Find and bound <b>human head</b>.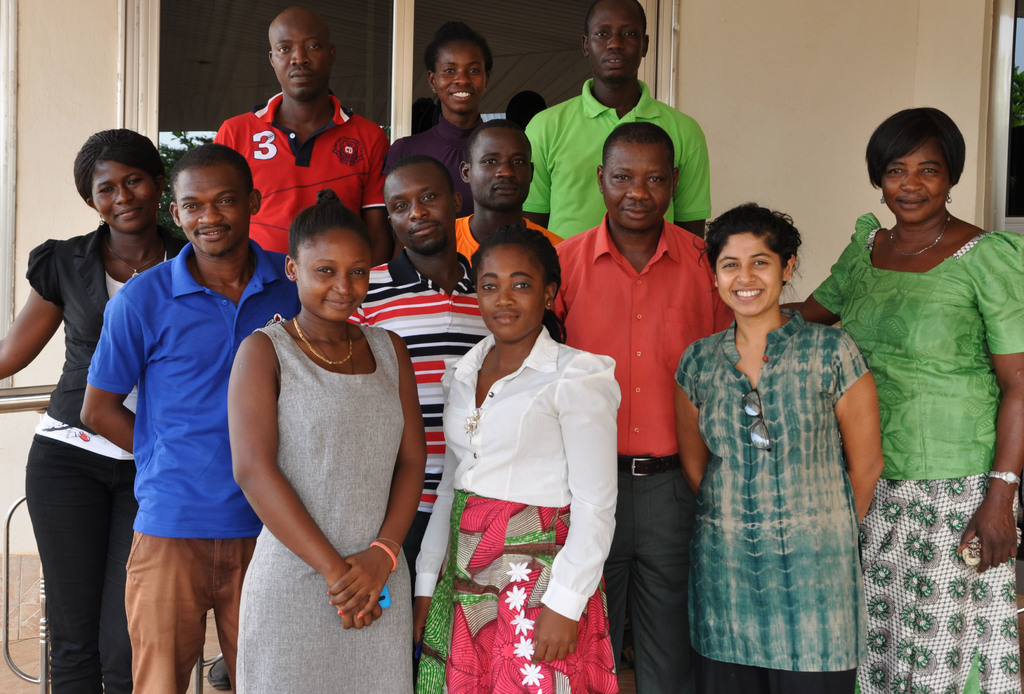
Bound: [470,223,559,342].
